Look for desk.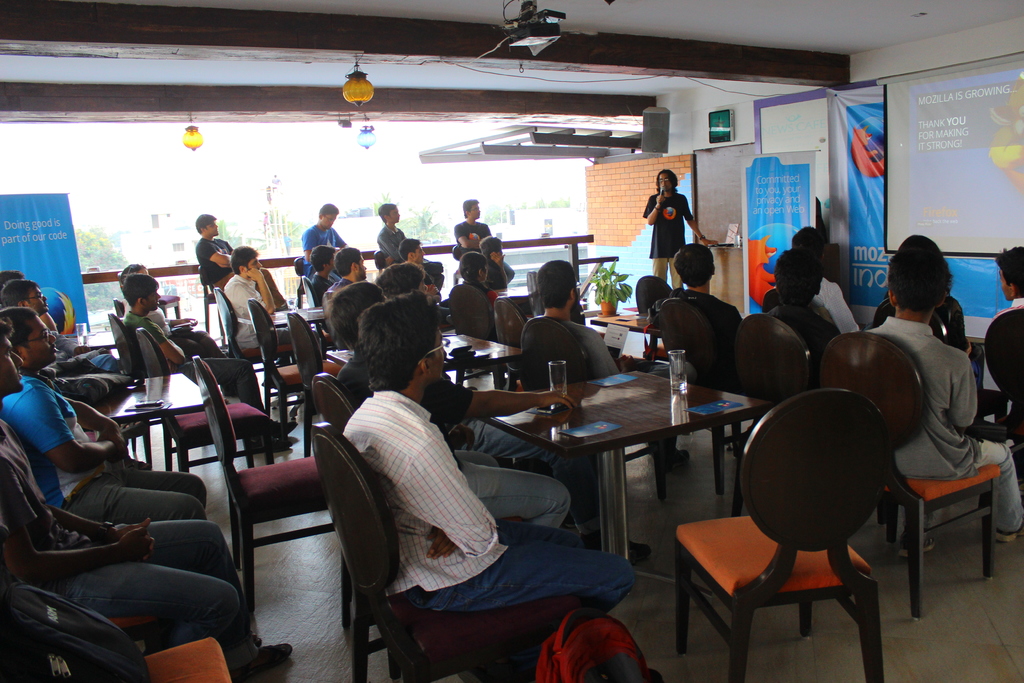
Found: 462,359,779,605.
